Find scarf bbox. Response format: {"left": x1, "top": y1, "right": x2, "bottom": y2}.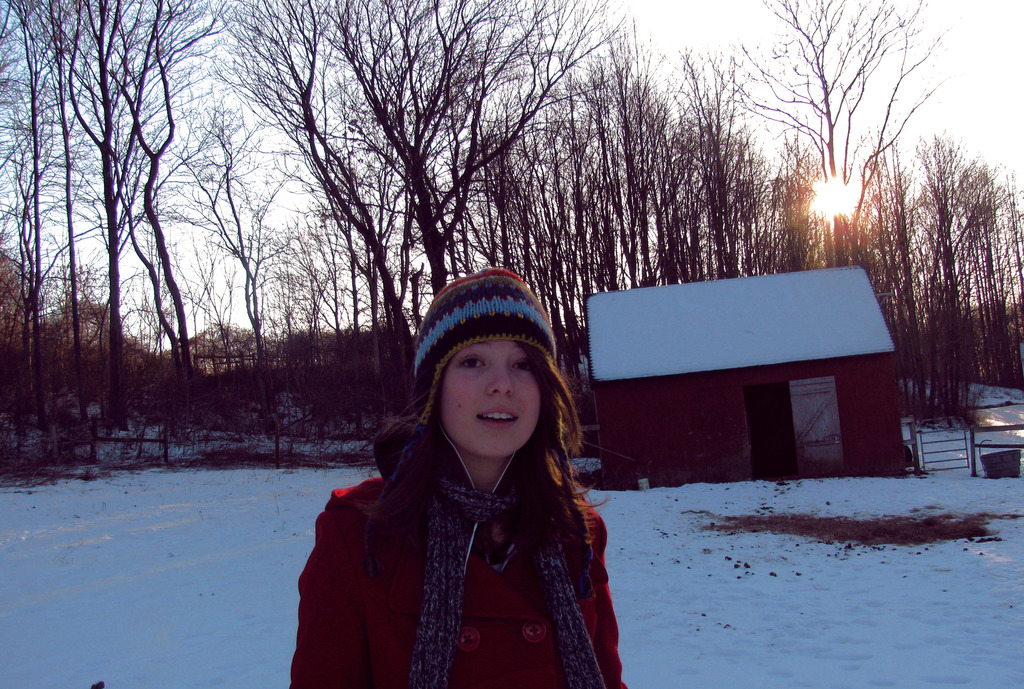
{"left": 428, "top": 448, "right": 609, "bottom": 688}.
